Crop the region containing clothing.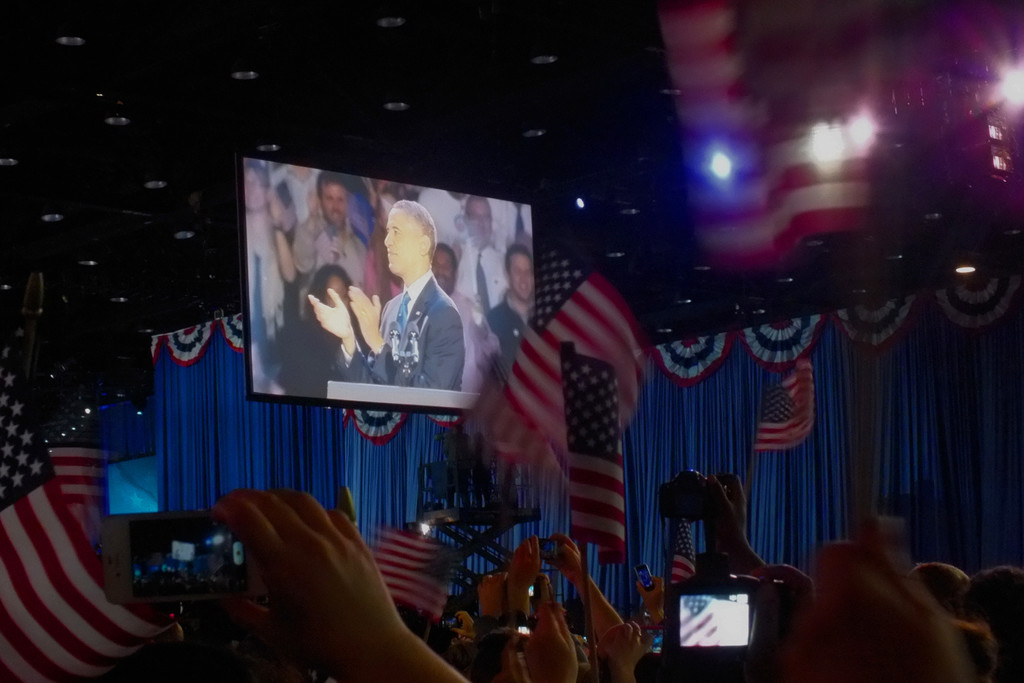
Crop region: BBox(485, 287, 535, 367).
